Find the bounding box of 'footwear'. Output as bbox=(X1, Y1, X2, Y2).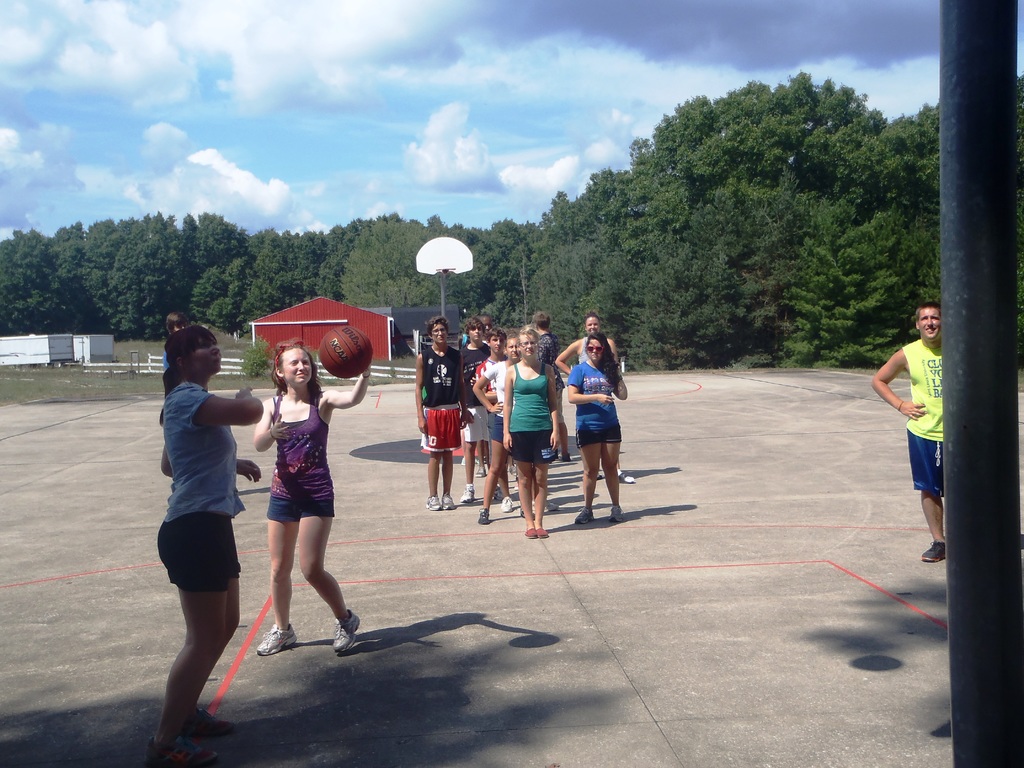
bbox=(460, 484, 475, 505).
